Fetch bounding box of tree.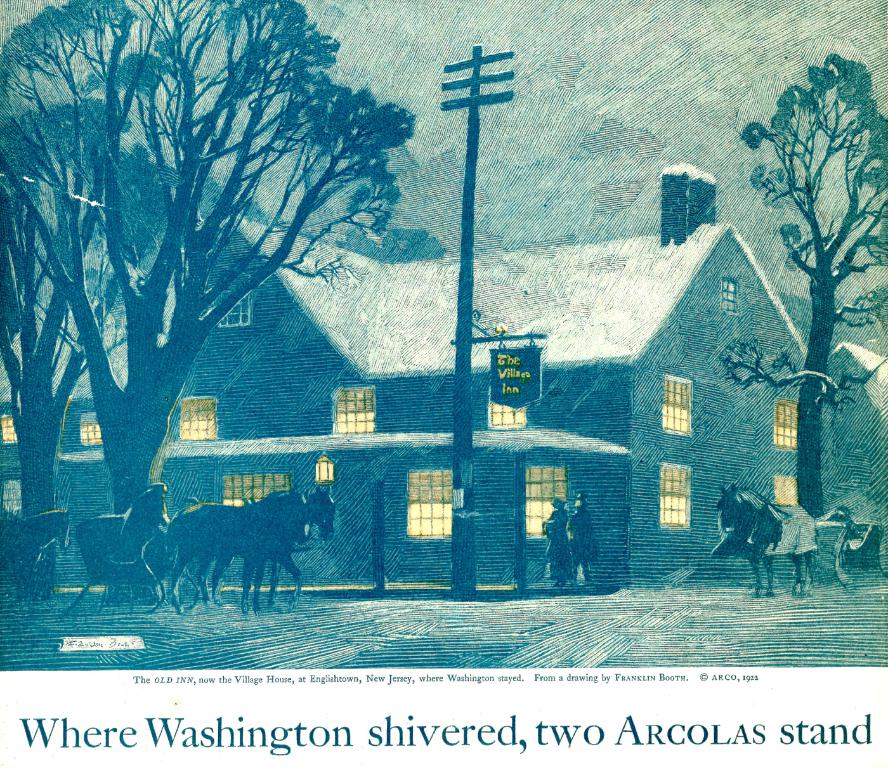
Bbox: 36:10:426:535.
